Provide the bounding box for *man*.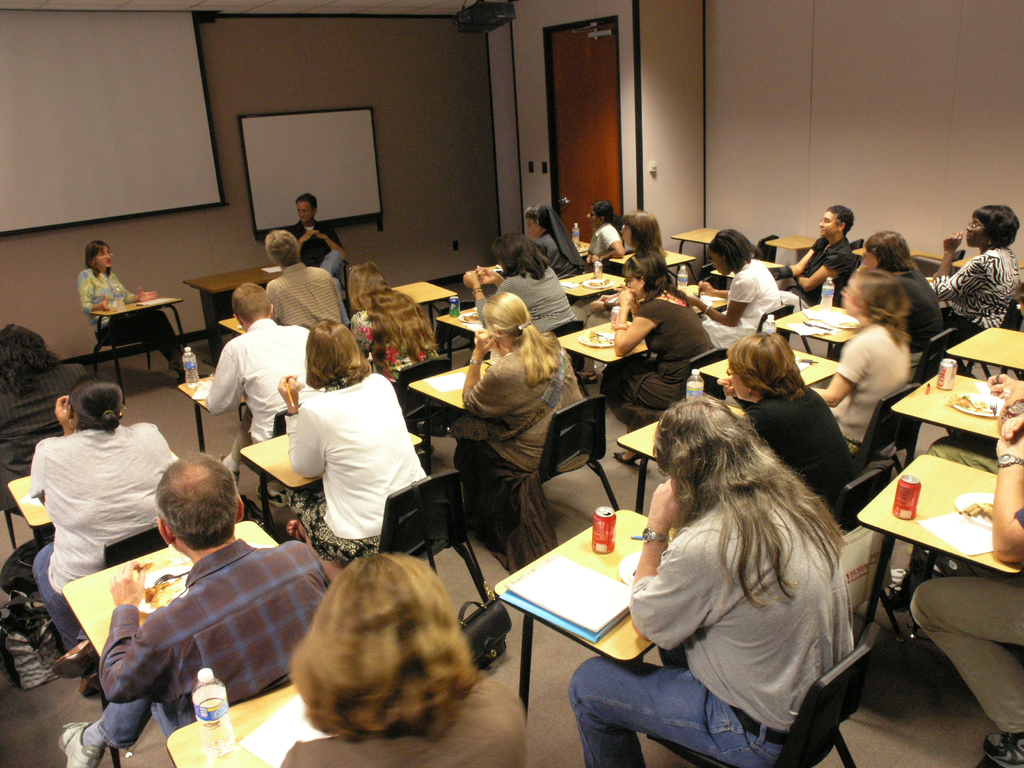
<bbox>282, 188, 349, 257</bbox>.
